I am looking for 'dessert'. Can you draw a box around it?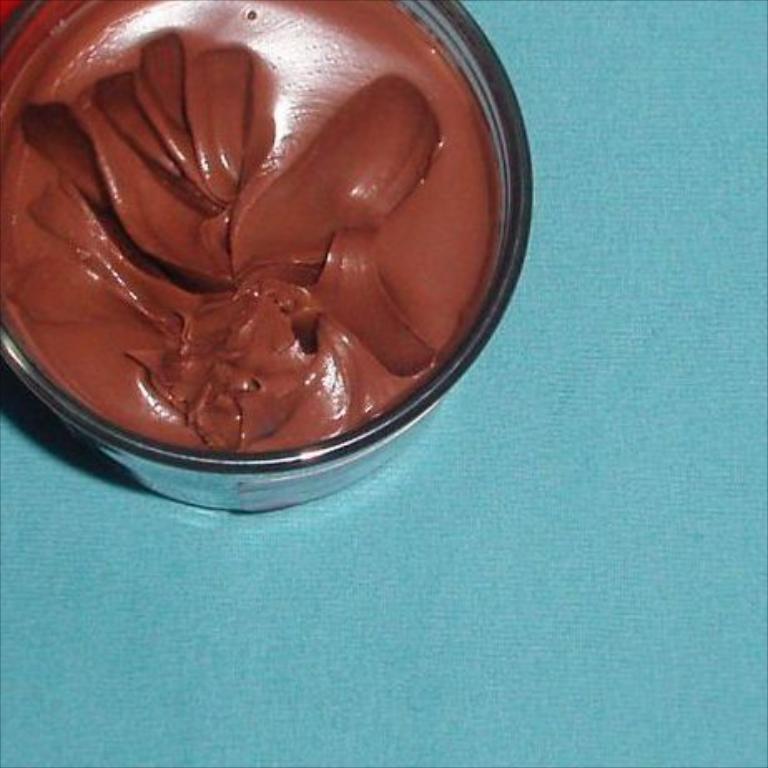
Sure, the bounding box is l=25, t=10, r=500, b=472.
